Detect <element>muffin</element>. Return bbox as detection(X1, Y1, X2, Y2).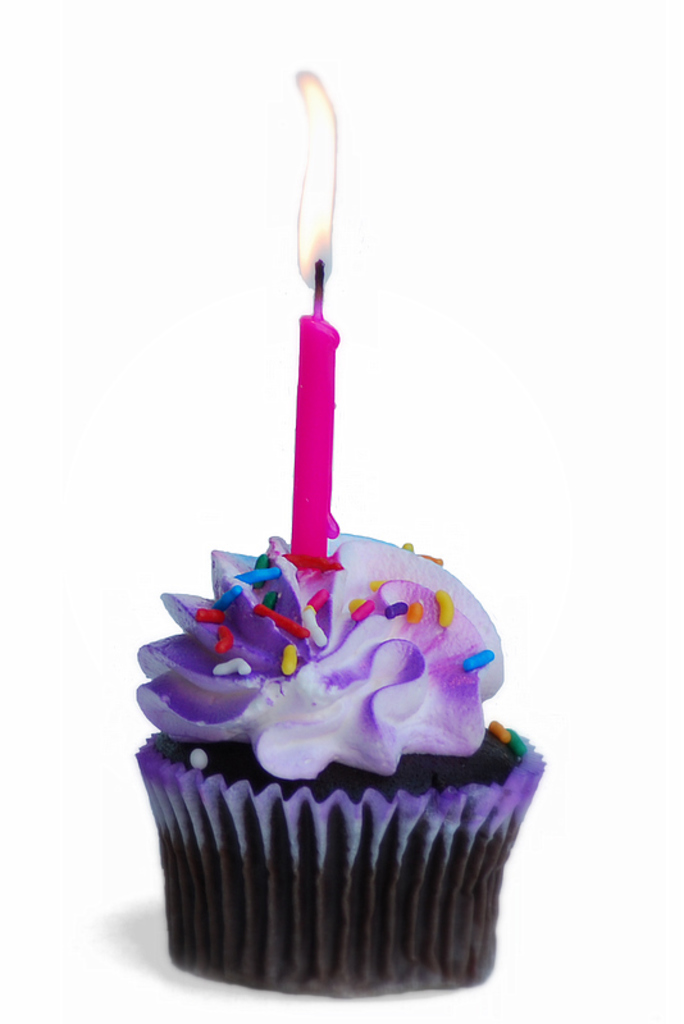
detection(133, 527, 547, 983).
